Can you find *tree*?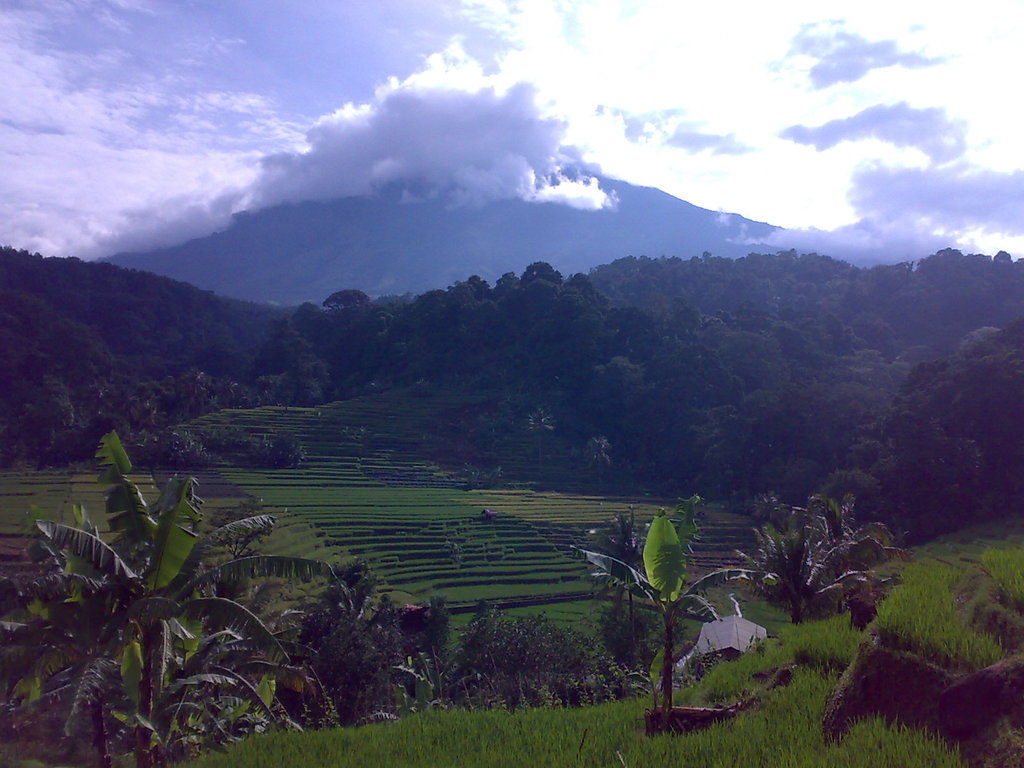
Yes, bounding box: <region>562, 272, 608, 304</region>.
